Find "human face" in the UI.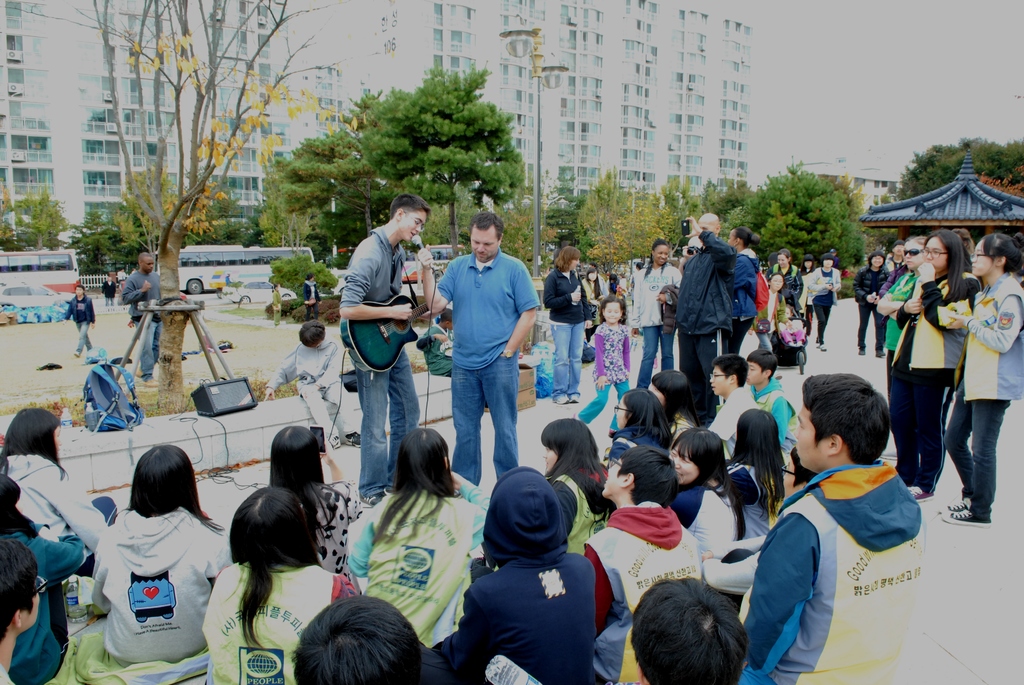
UI element at (x1=468, y1=226, x2=499, y2=262).
